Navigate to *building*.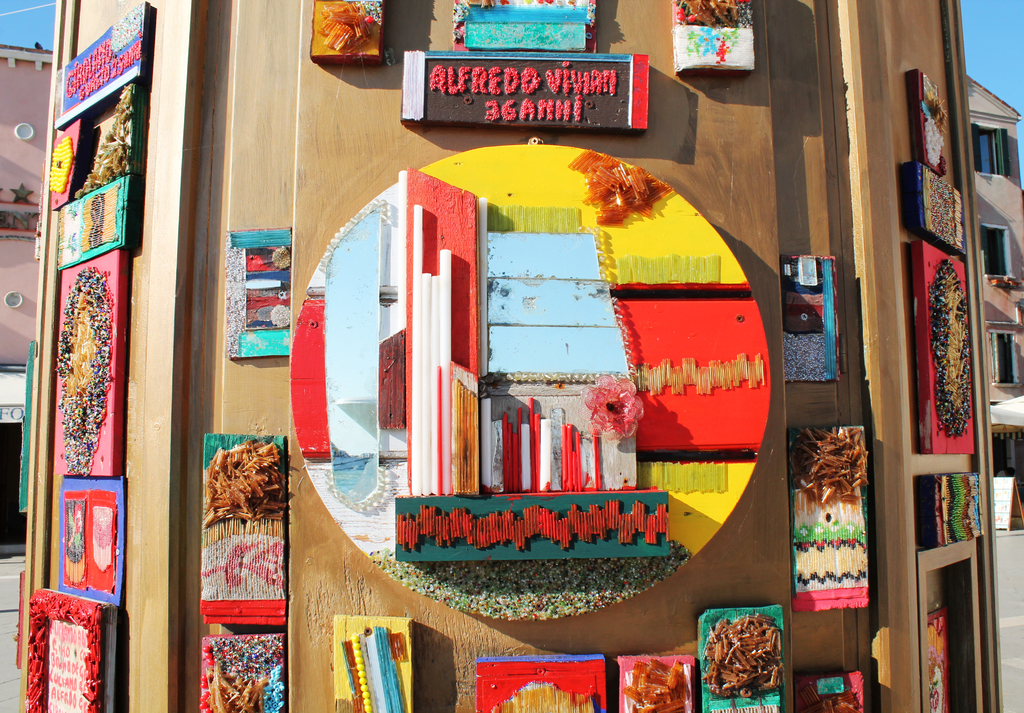
Navigation target: [0,38,56,424].
